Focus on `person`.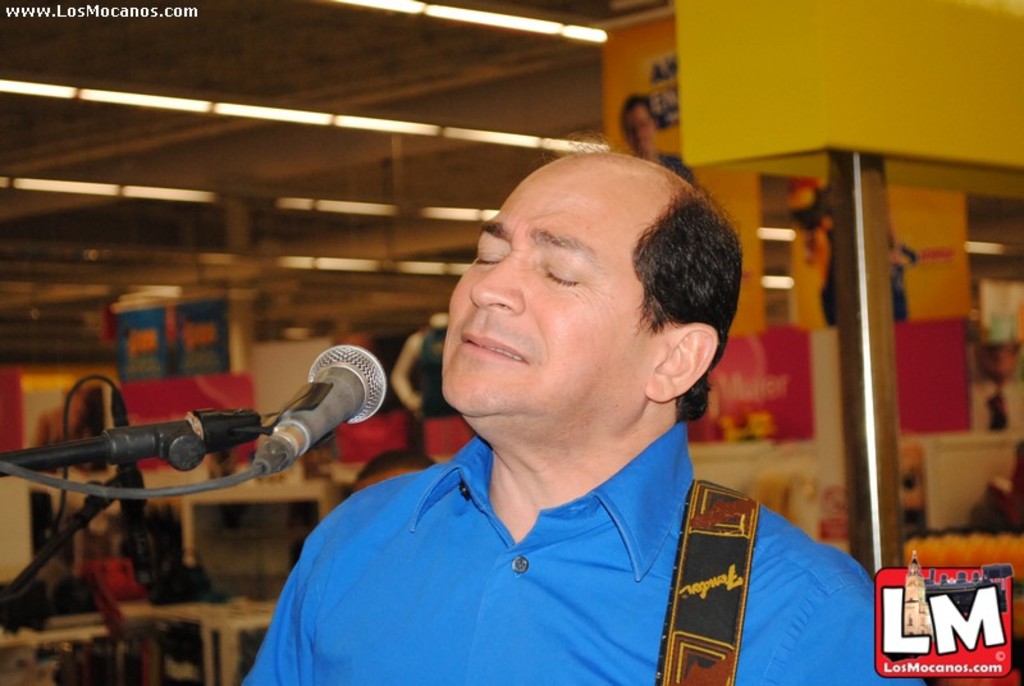
Focused at 266/132/826/676.
